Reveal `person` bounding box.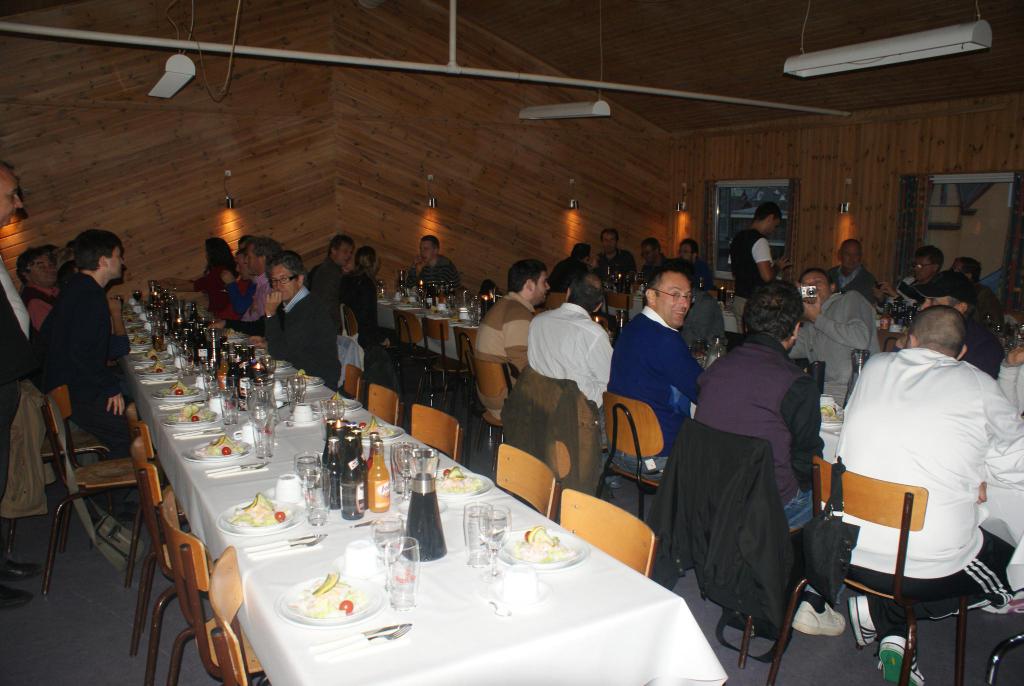
Revealed: (0,158,35,598).
